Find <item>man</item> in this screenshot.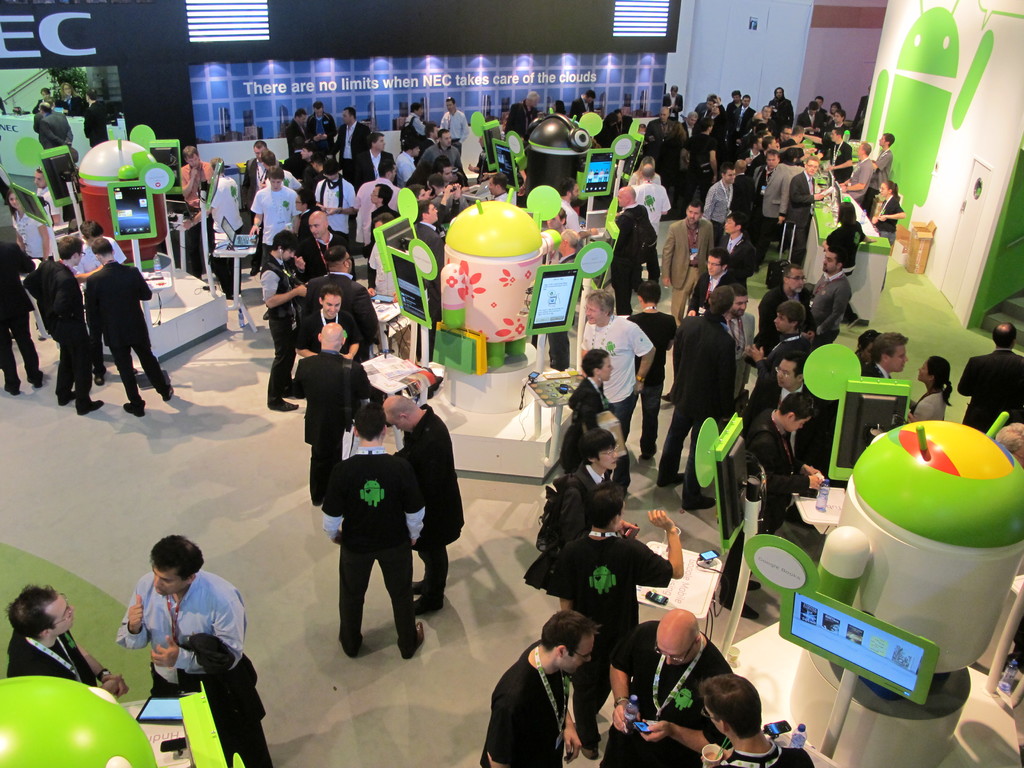
The bounding box for <item>man</item> is locate(320, 403, 425, 660).
